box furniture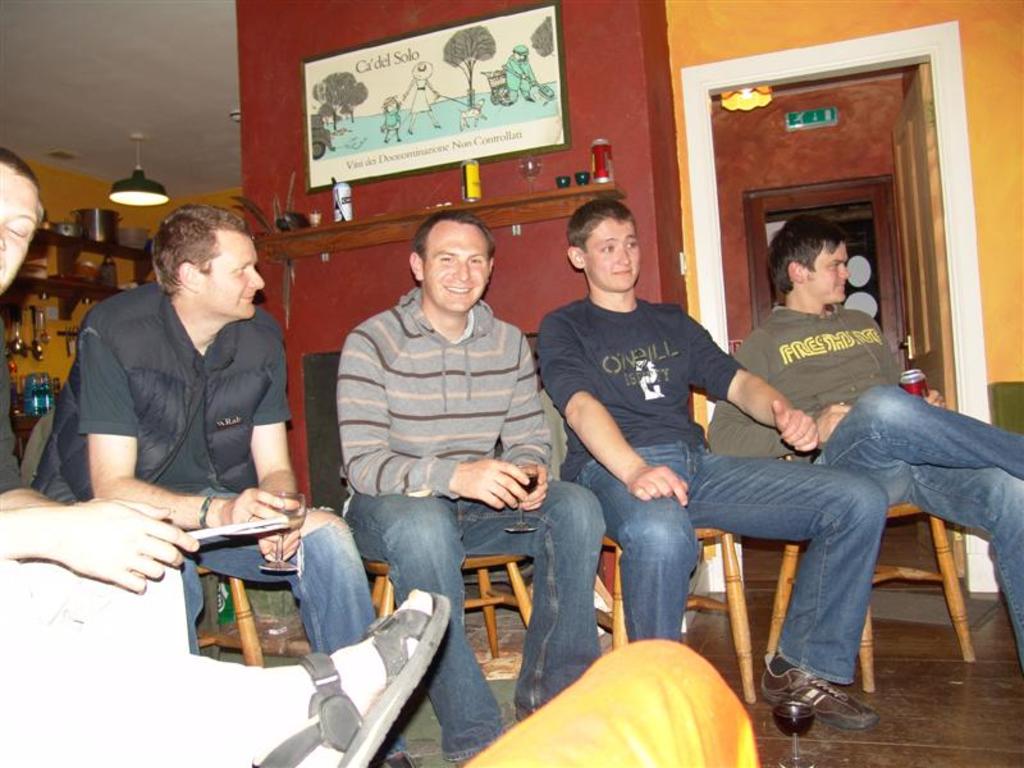
rect(989, 379, 1023, 439)
